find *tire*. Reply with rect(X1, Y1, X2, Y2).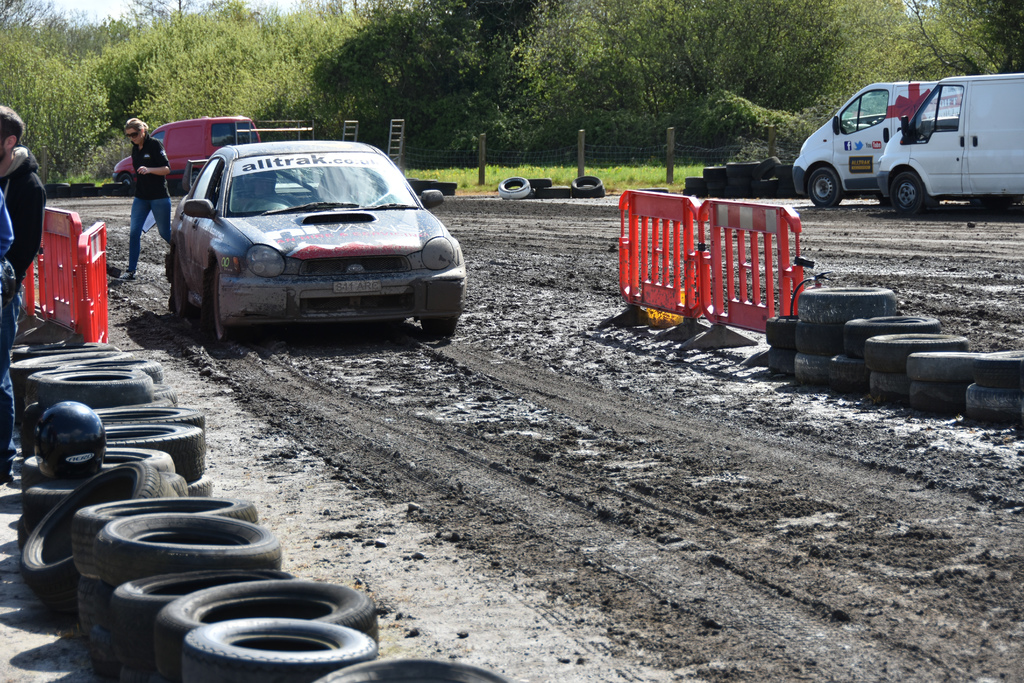
rect(704, 165, 730, 181).
